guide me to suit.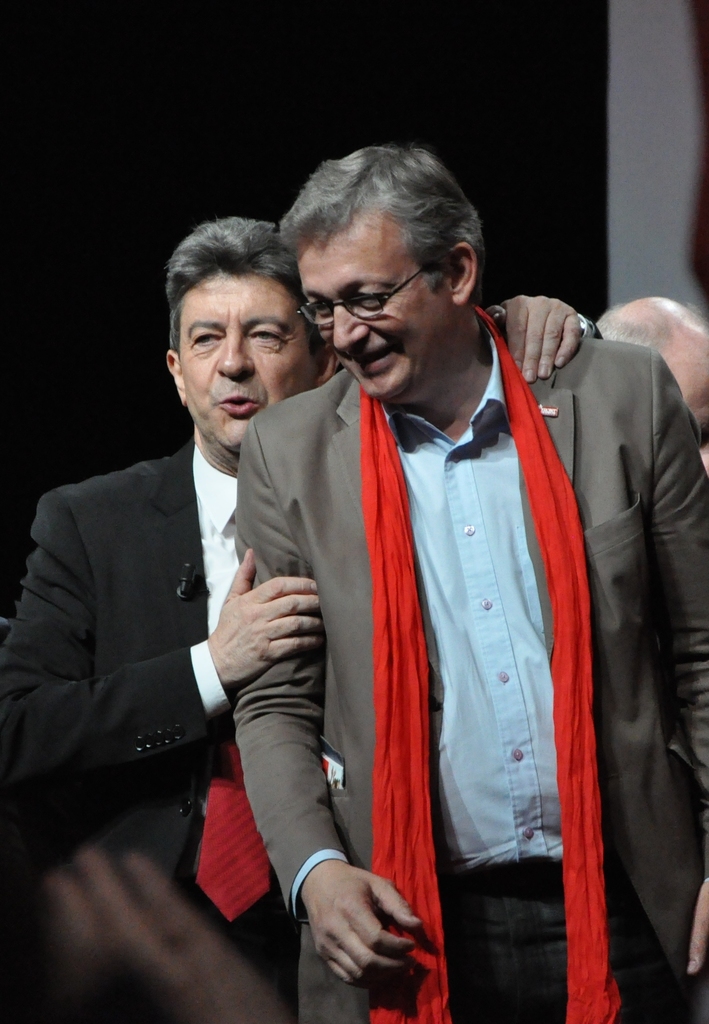
Guidance: select_region(0, 441, 301, 1023).
